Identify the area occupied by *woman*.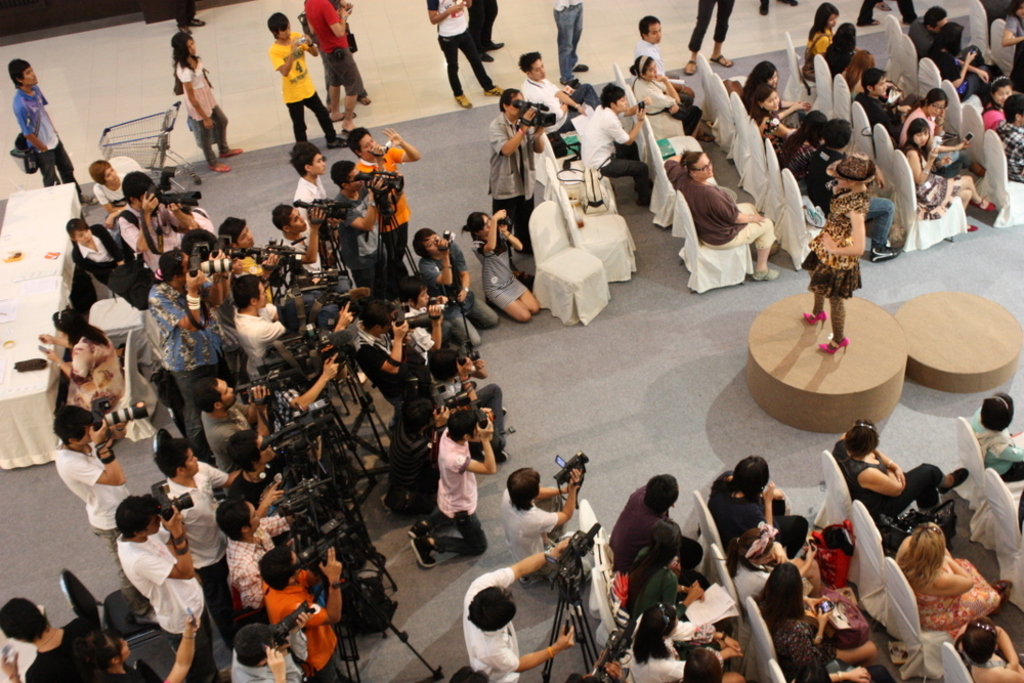
Area: (802,2,842,83).
